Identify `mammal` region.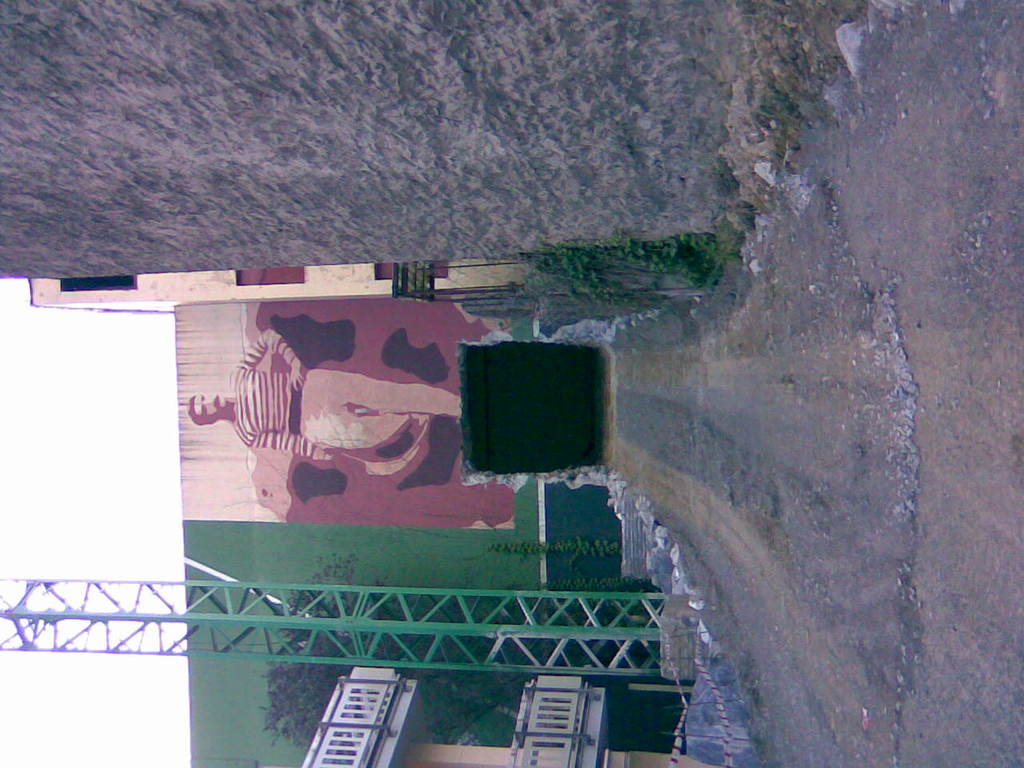
Region: {"x1": 192, "y1": 331, "x2": 465, "y2": 464}.
